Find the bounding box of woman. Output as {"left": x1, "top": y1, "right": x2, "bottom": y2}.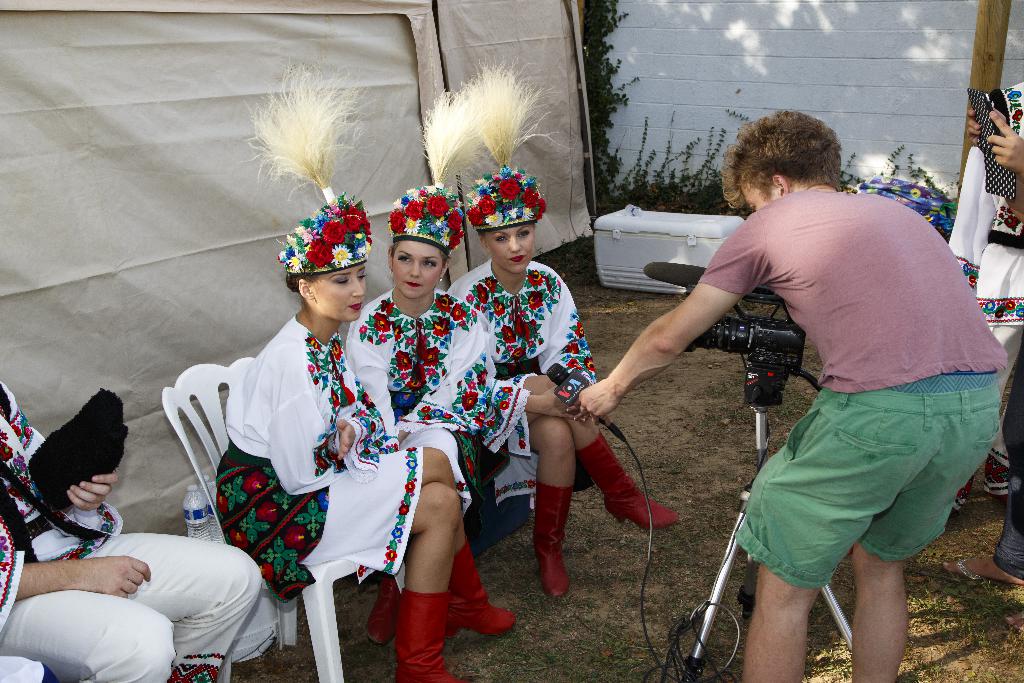
{"left": 439, "top": 64, "right": 682, "bottom": 598}.
